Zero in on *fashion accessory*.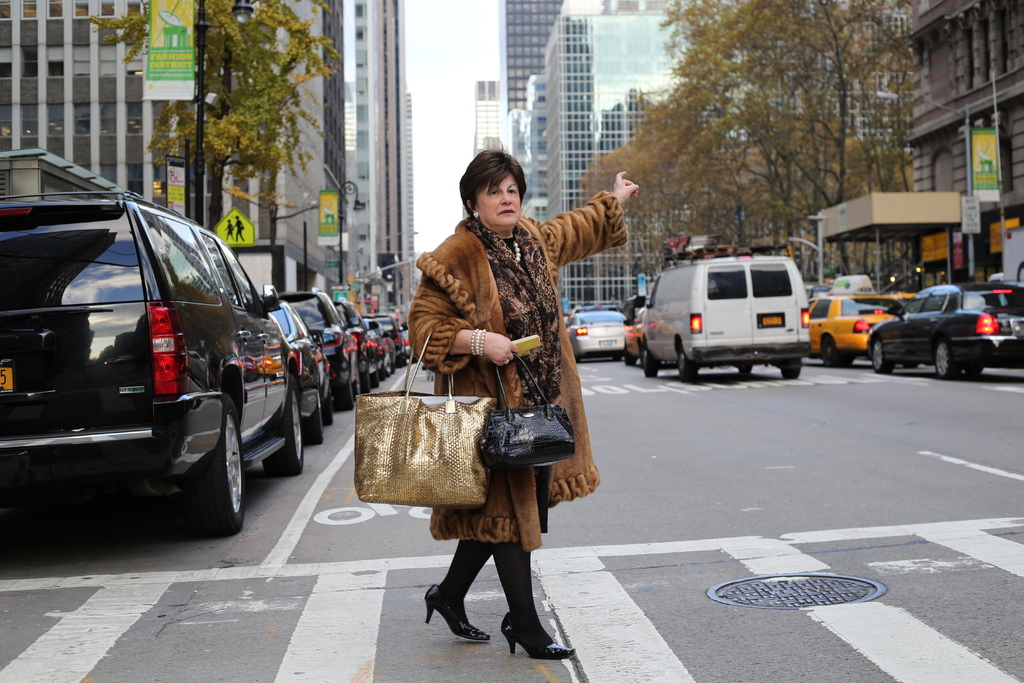
Zeroed in: crop(469, 327, 486, 357).
